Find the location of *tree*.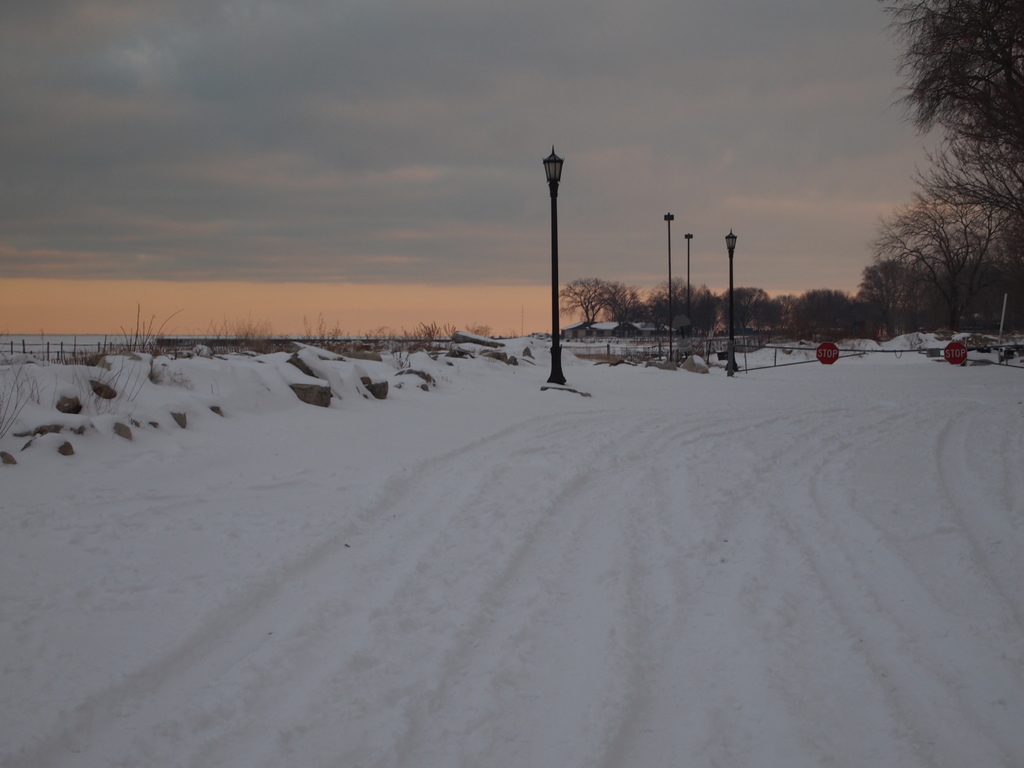
Location: bbox(650, 269, 694, 339).
